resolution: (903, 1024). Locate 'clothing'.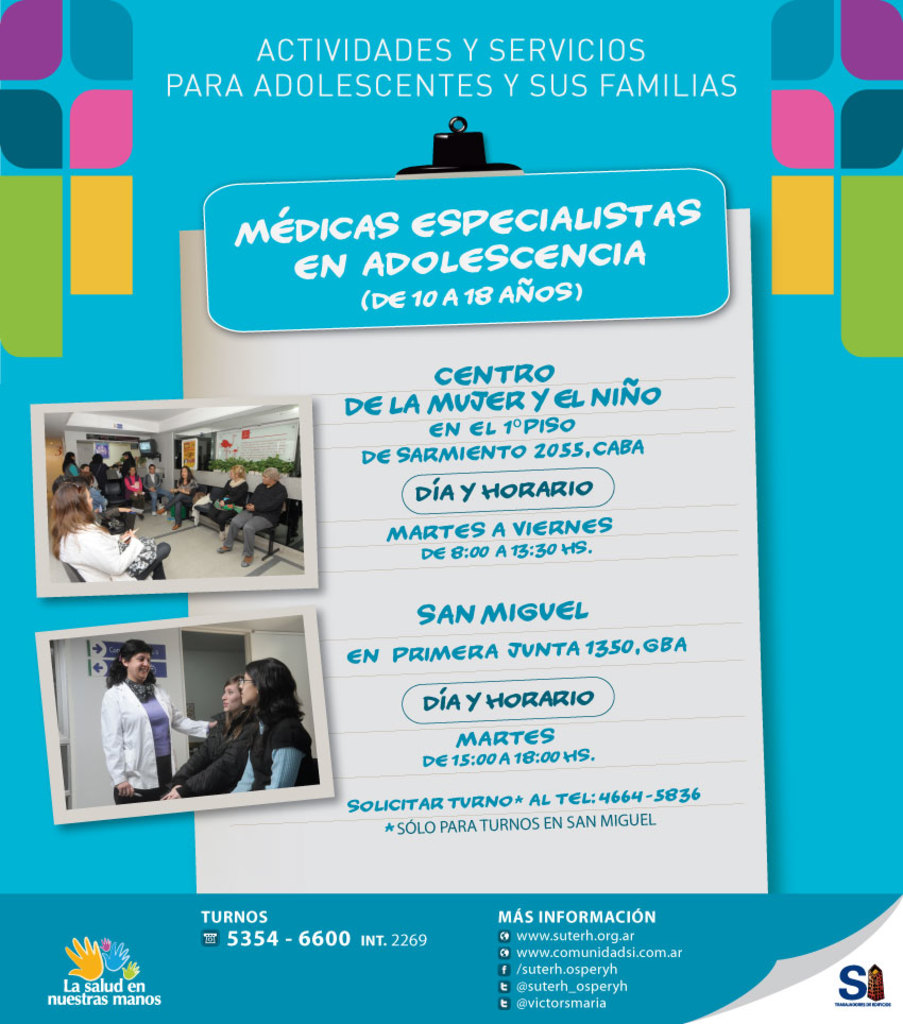
box(122, 475, 142, 497).
